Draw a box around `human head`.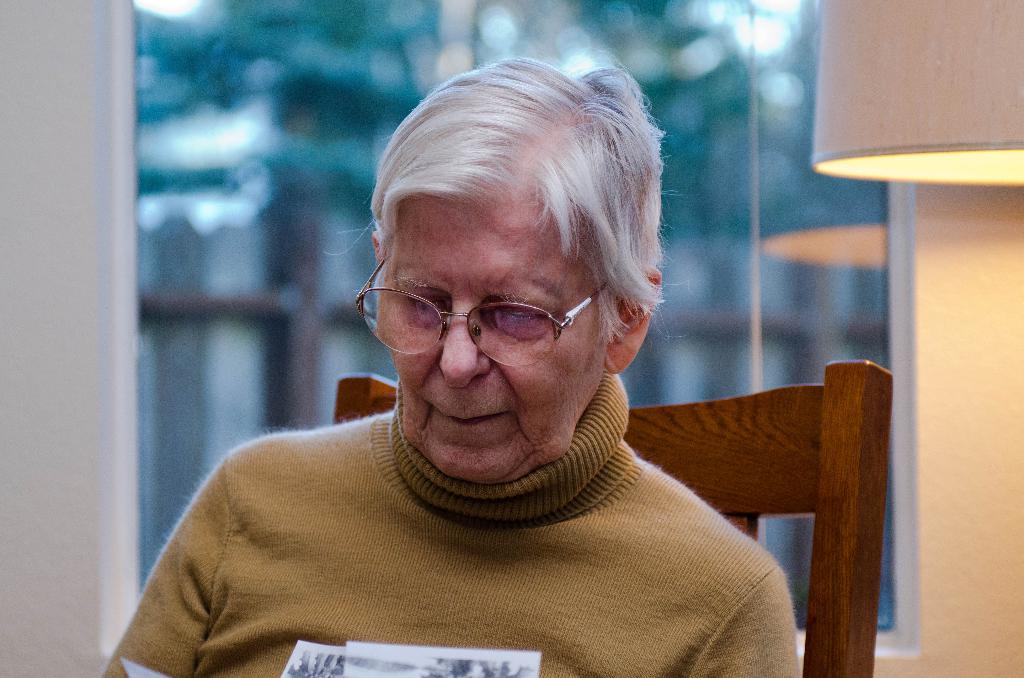
bbox=(339, 58, 660, 432).
